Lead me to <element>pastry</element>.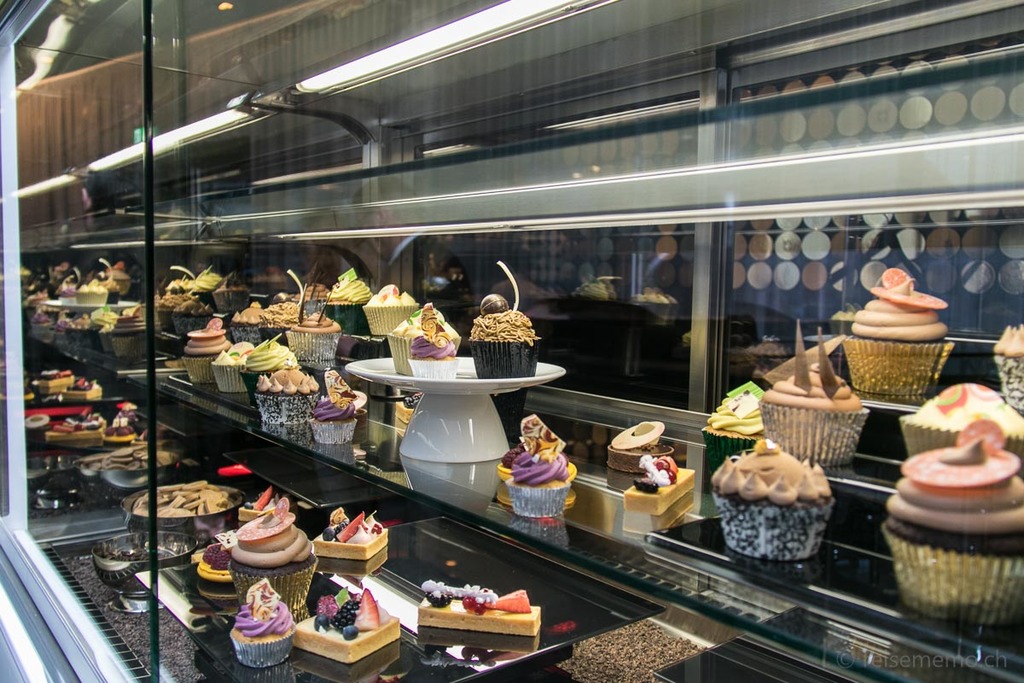
Lead to 609, 421, 672, 491.
